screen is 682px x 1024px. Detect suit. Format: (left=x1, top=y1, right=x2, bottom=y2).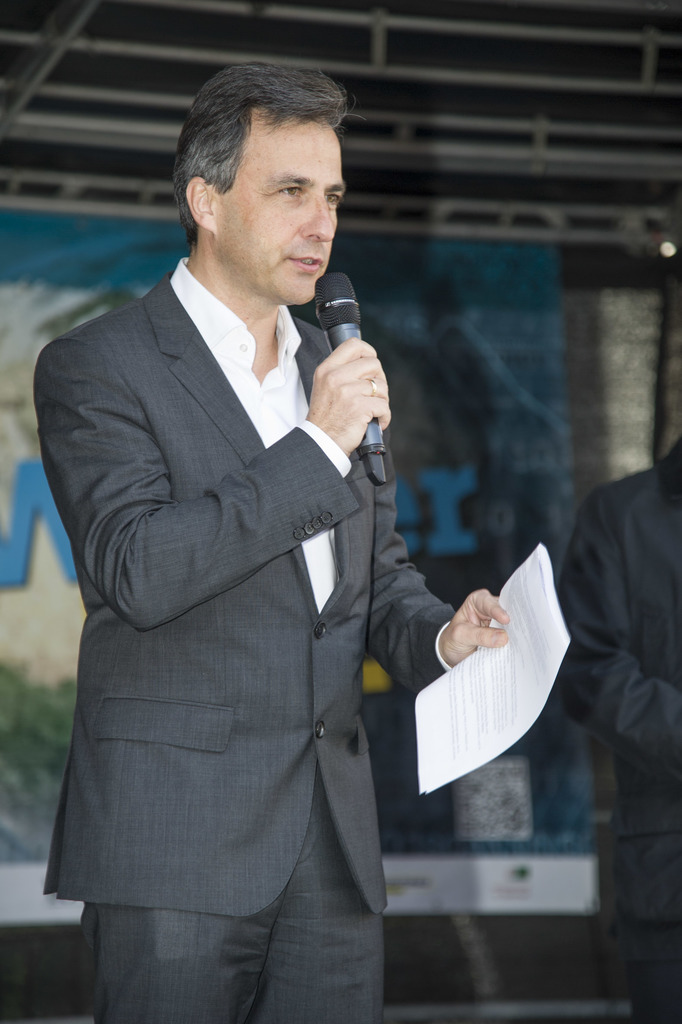
(left=30, top=255, right=462, bottom=1023).
